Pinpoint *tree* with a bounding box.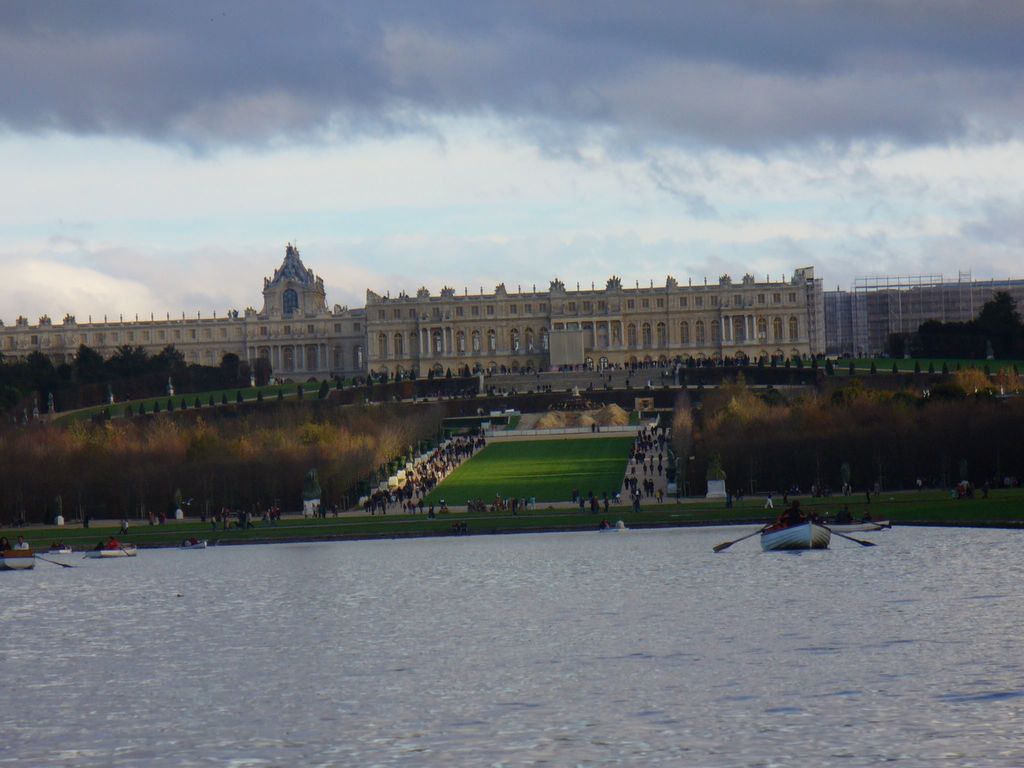
[left=927, top=365, right=929, bottom=378].
